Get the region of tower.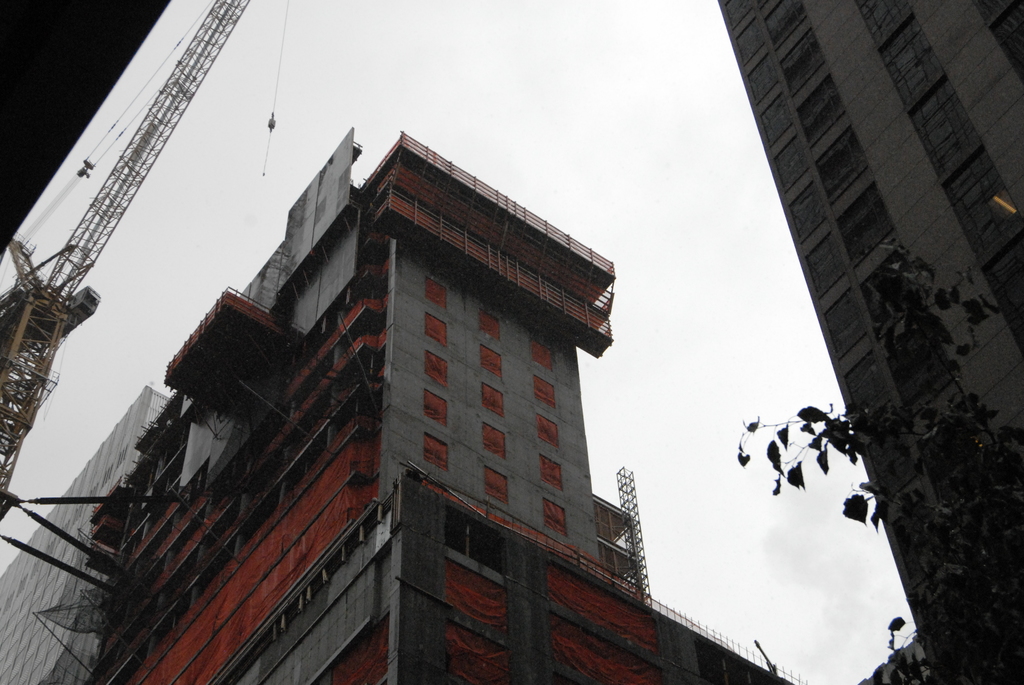
l=714, t=0, r=1023, b=684.
